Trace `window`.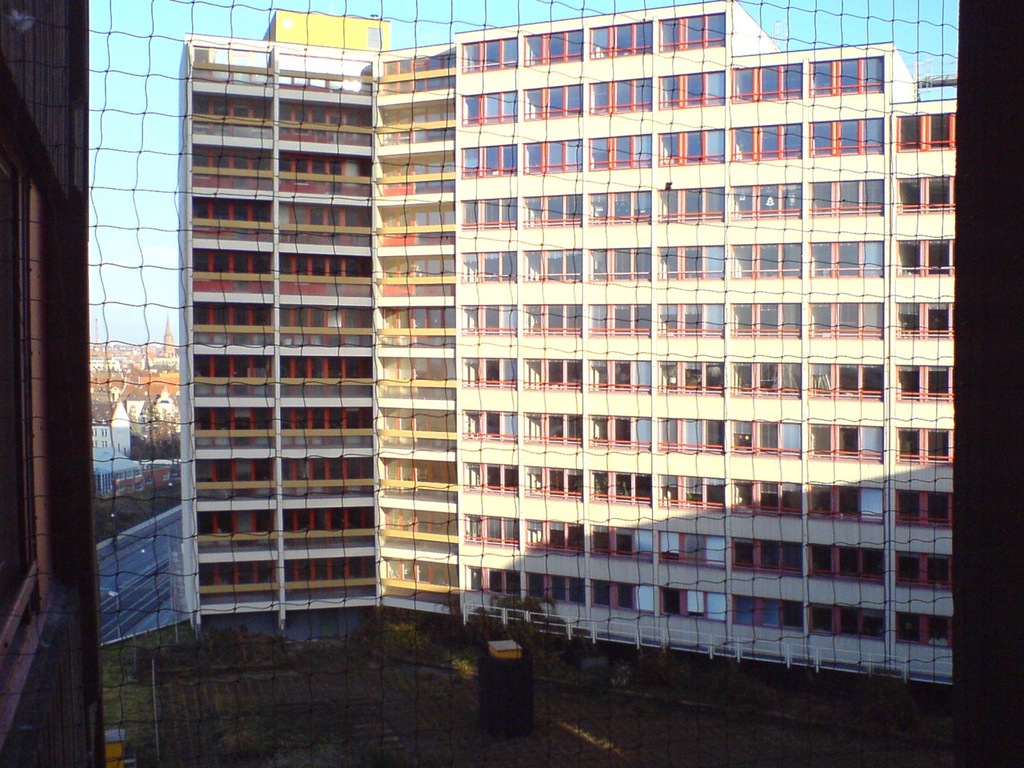
Traced to detection(651, 234, 727, 280).
